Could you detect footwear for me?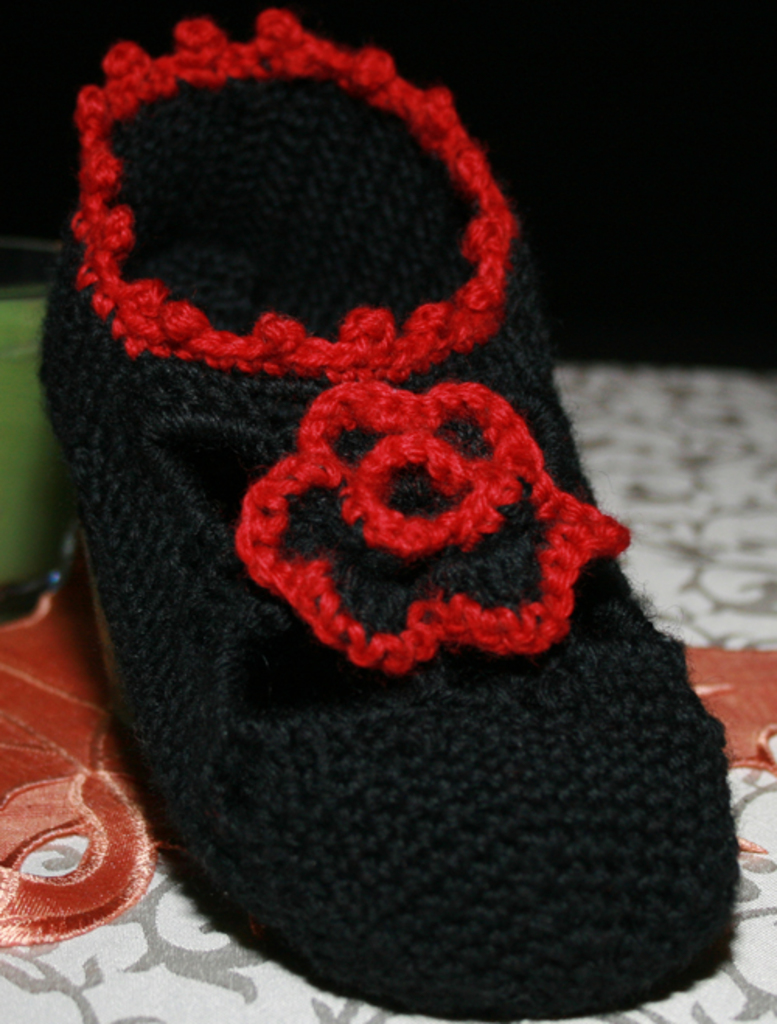
Detection result: crop(6, 107, 710, 1023).
